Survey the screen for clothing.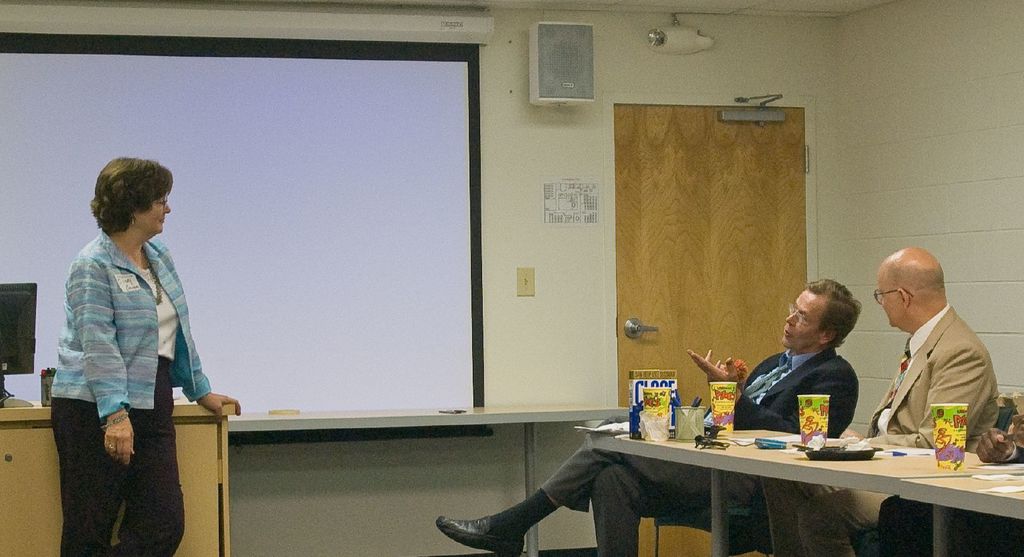
Survey found: (545, 347, 855, 556).
